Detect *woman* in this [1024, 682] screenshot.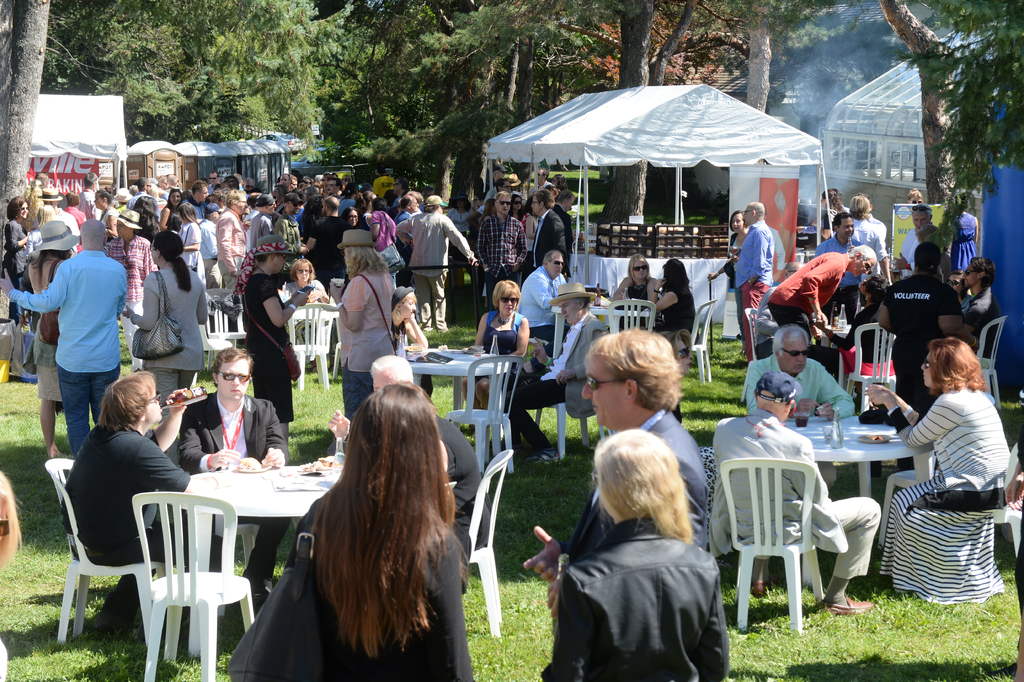
Detection: {"left": 328, "top": 229, "right": 395, "bottom": 454}.
